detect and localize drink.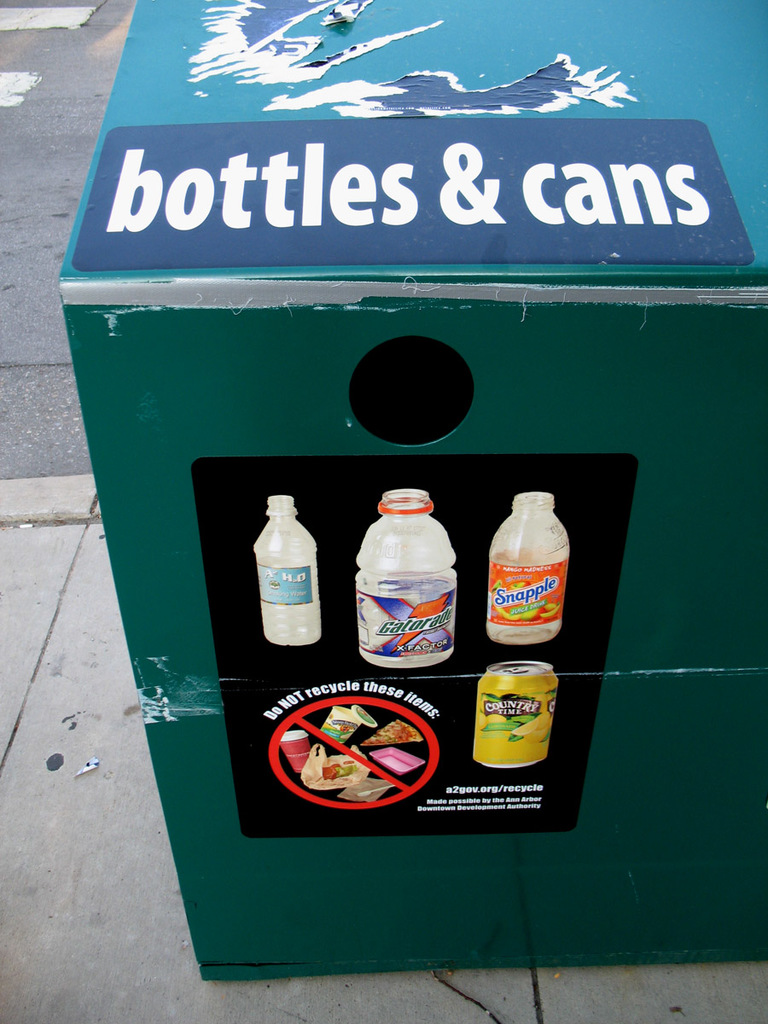
Localized at (x1=486, y1=478, x2=567, y2=643).
